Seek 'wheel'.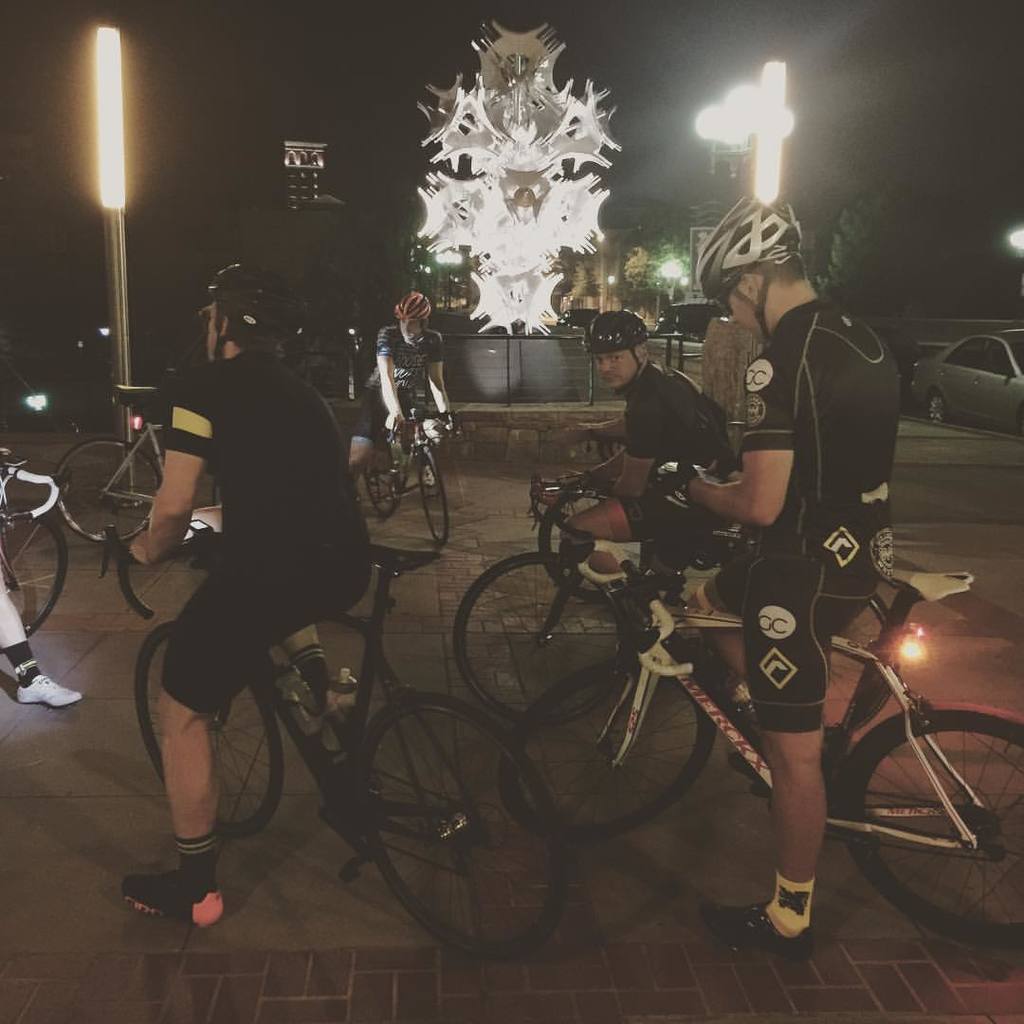
[536,467,656,614].
